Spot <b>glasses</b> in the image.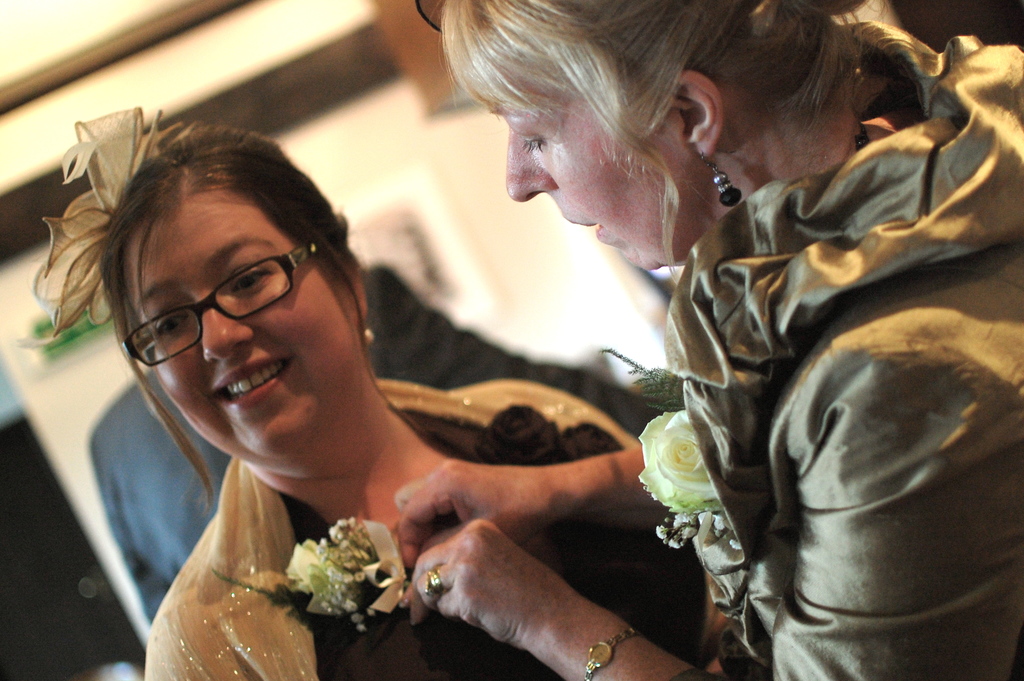
<b>glasses</b> found at pyautogui.locateOnScreen(117, 236, 323, 367).
